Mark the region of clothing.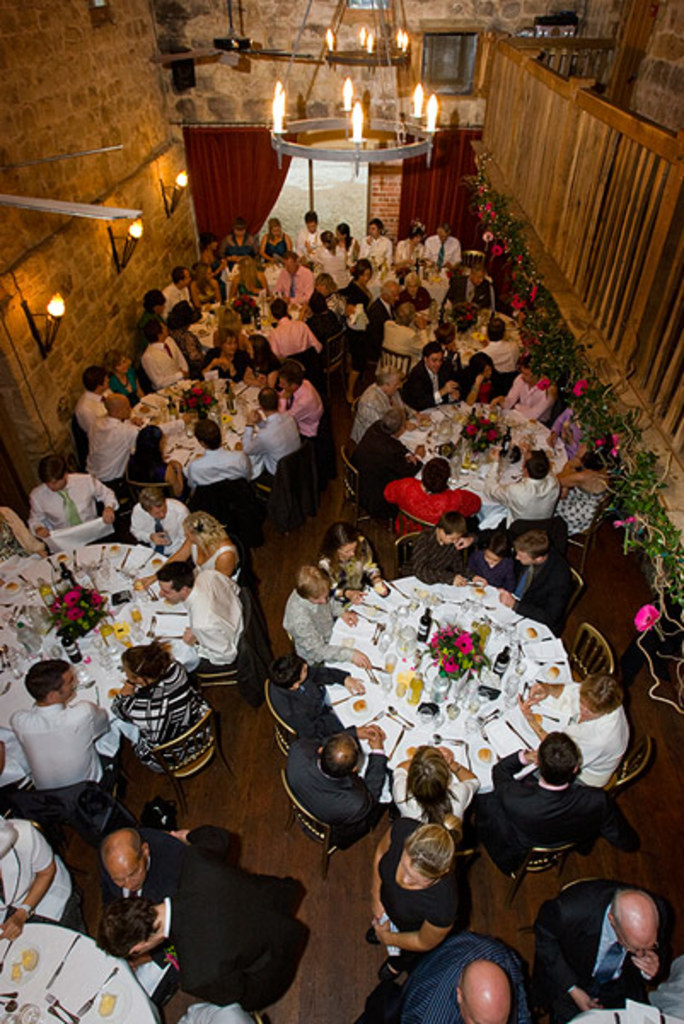
Region: (467, 736, 640, 882).
